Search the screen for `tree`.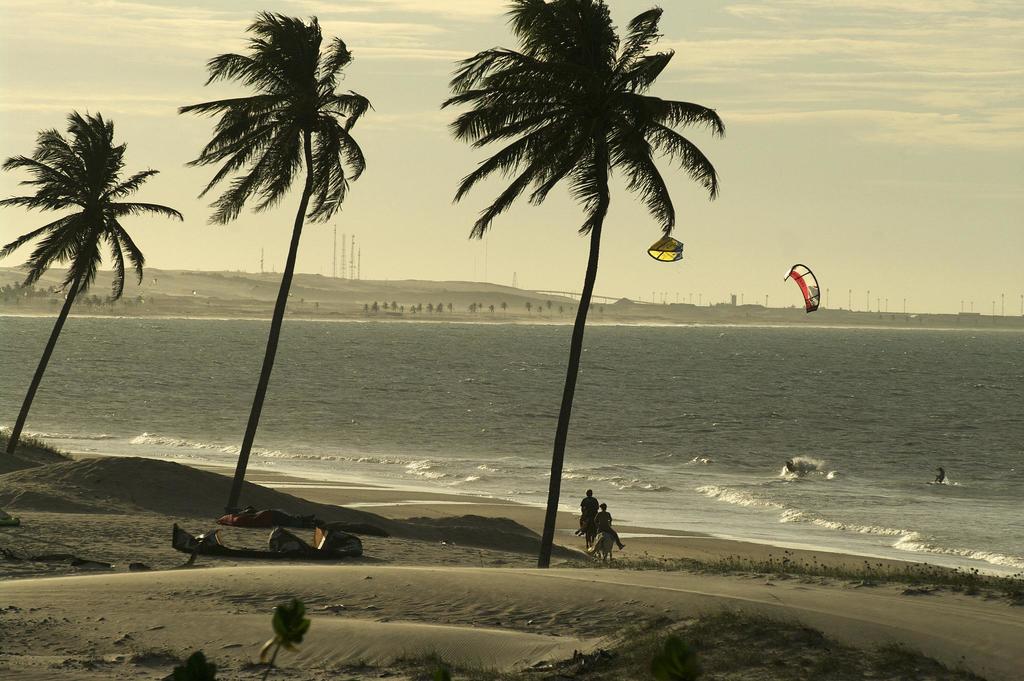
Found at box=[435, 301, 445, 316].
